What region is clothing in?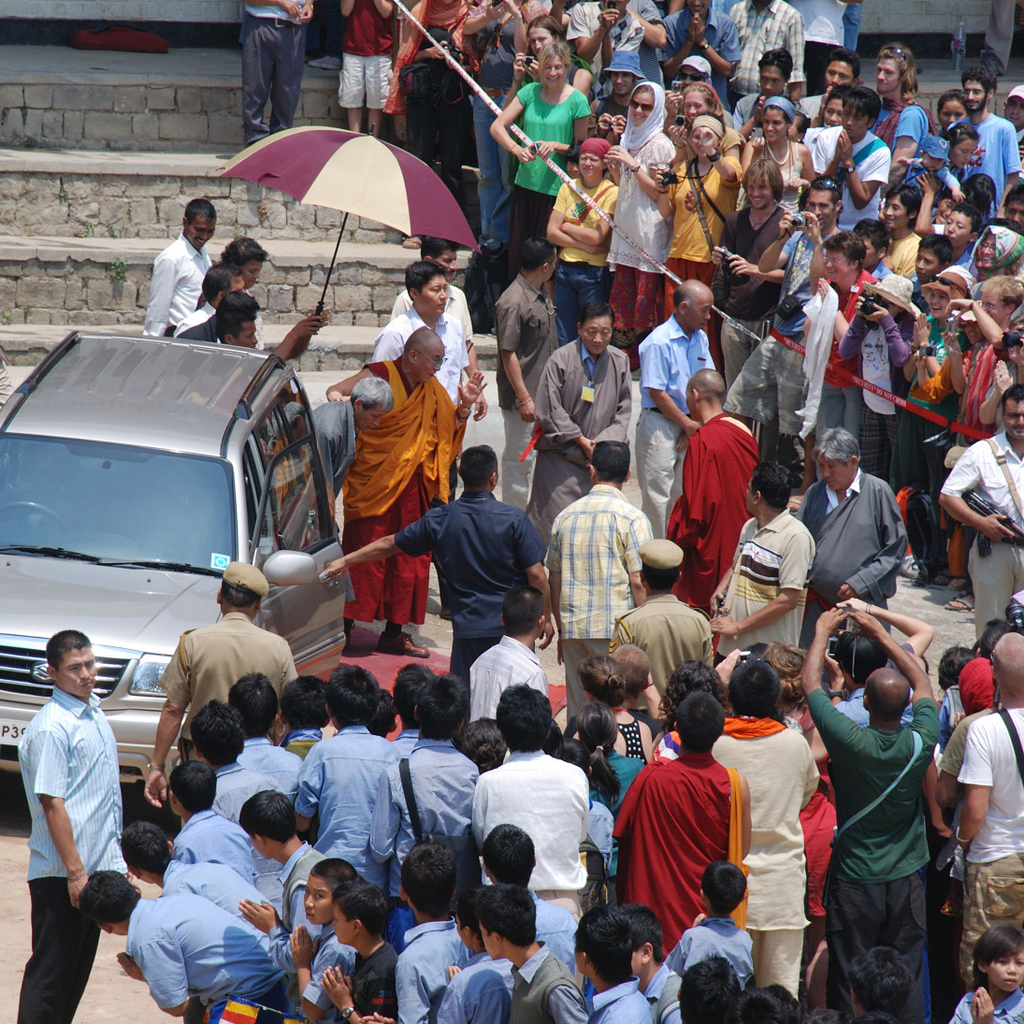
(728,0,805,94).
